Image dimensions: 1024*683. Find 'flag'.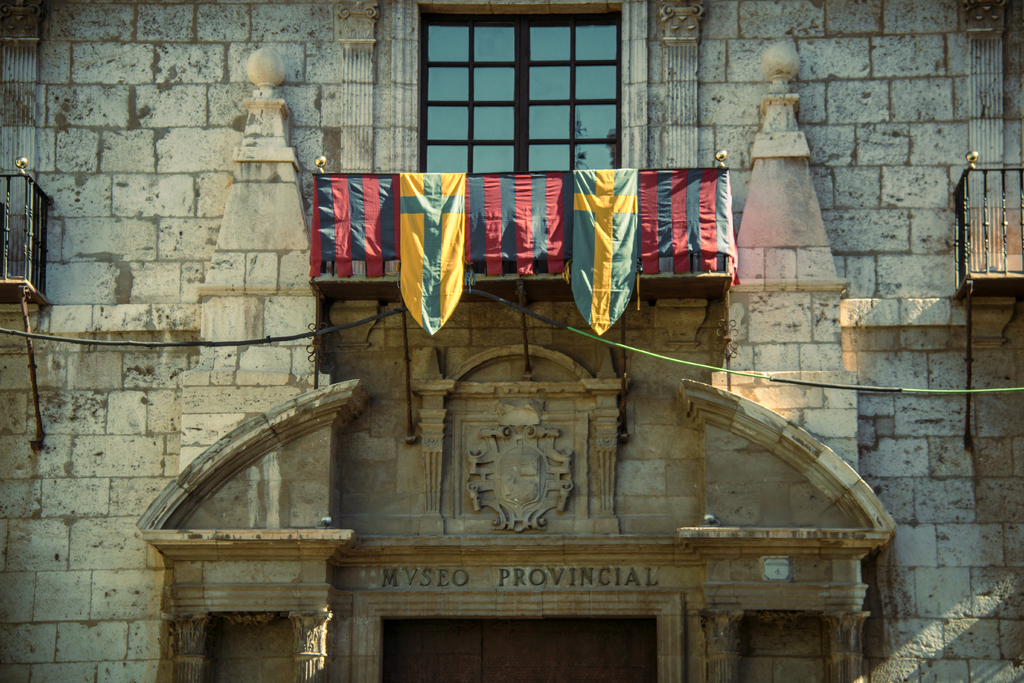
crop(305, 183, 388, 285).
